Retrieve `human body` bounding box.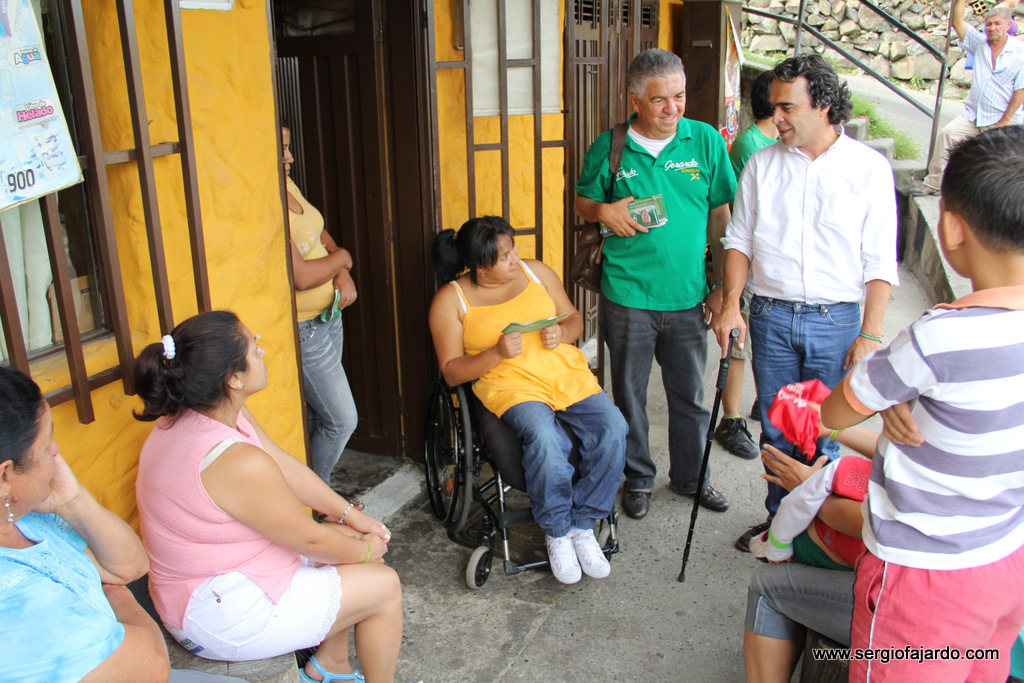
Bounding box: bbox=(719, 56, 905, 518).
